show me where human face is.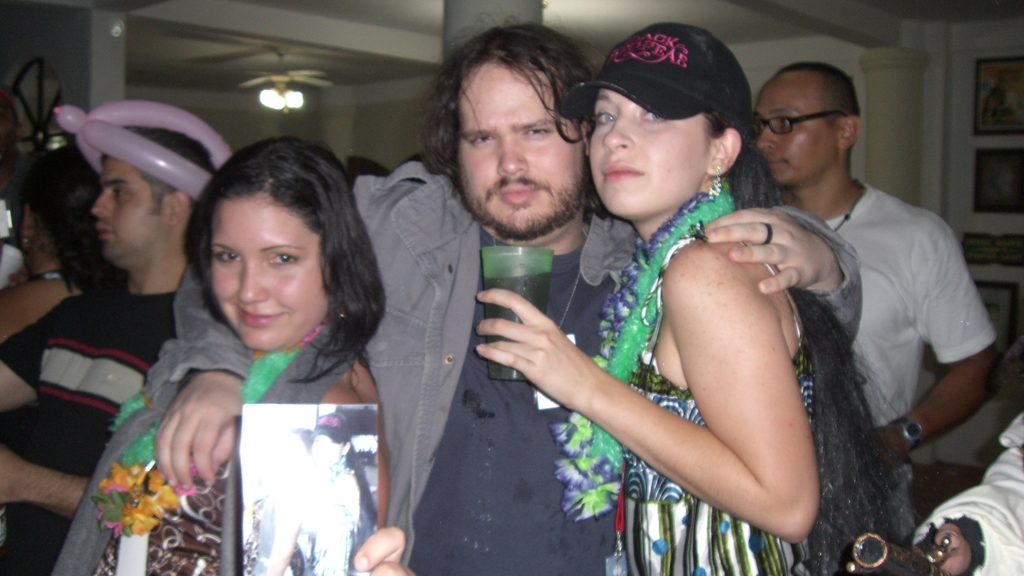
human face is at box=[90, 156, 168, 272].
